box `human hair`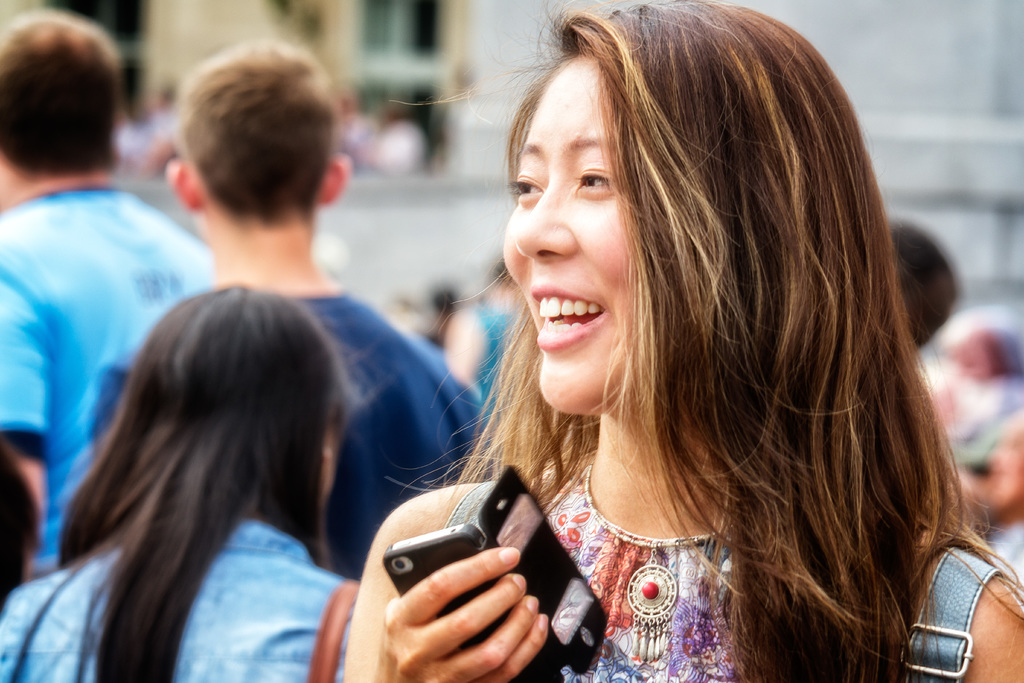
481 3 977 654
